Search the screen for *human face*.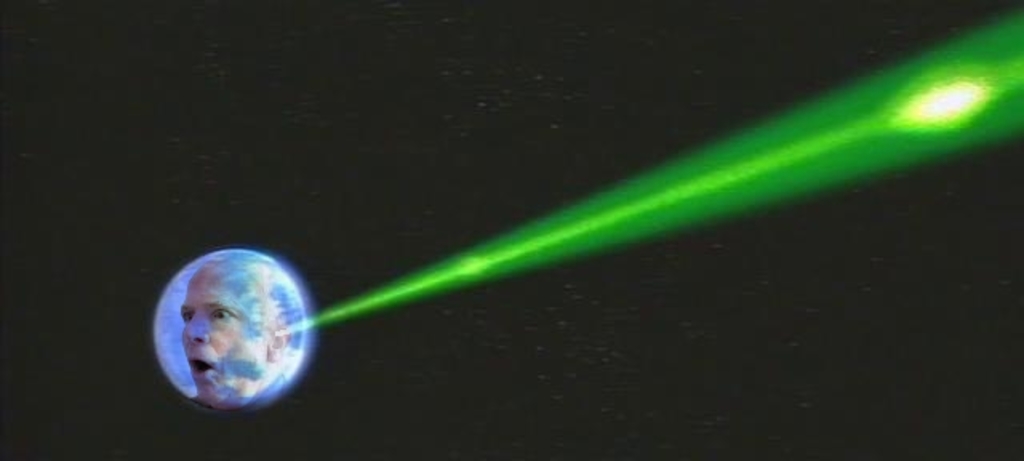
Found at BBox(178, 271, 262, 405).
